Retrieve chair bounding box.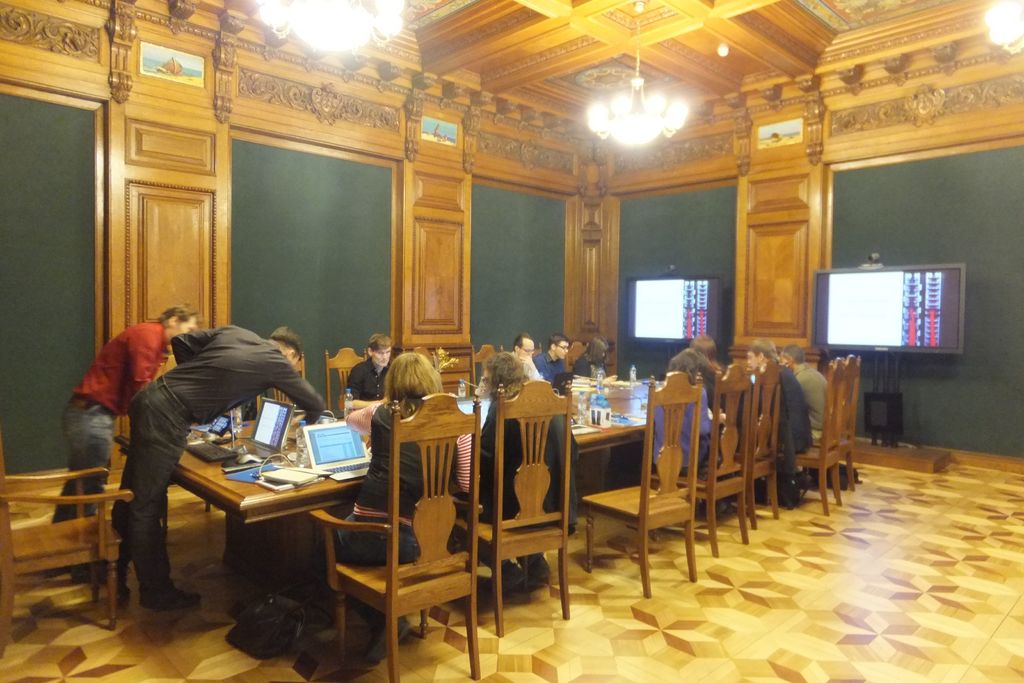
Bounding box: 0, 452, 131, 631.
